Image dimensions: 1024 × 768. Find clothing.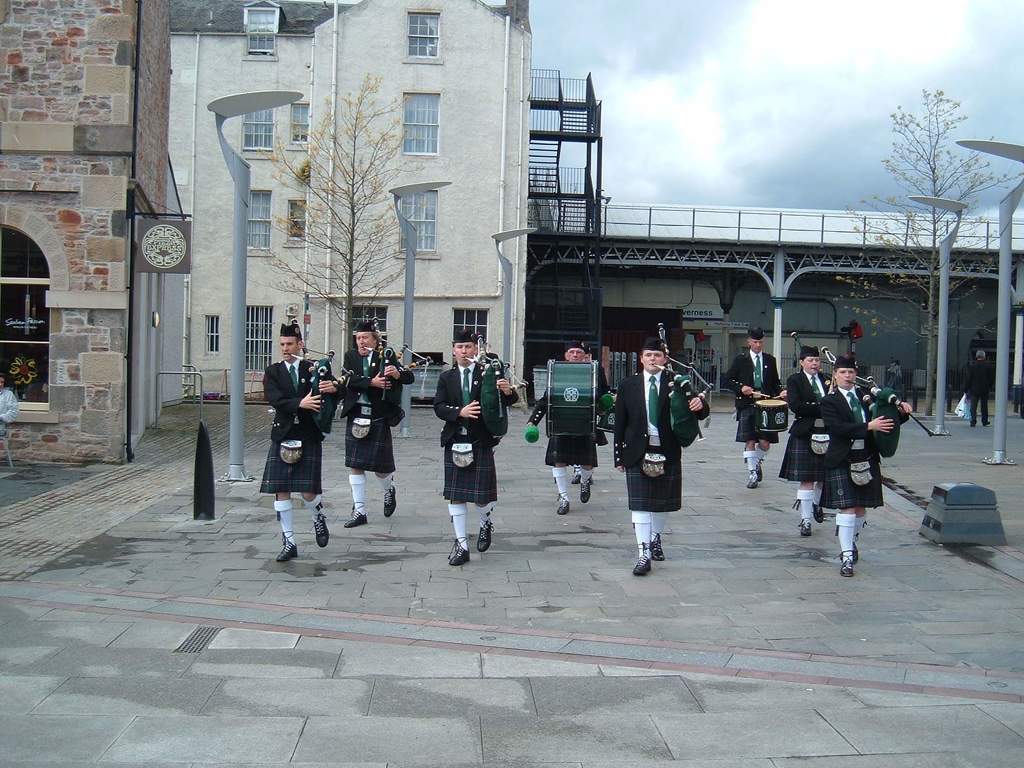
Rect(613, 367, 710, 558).
